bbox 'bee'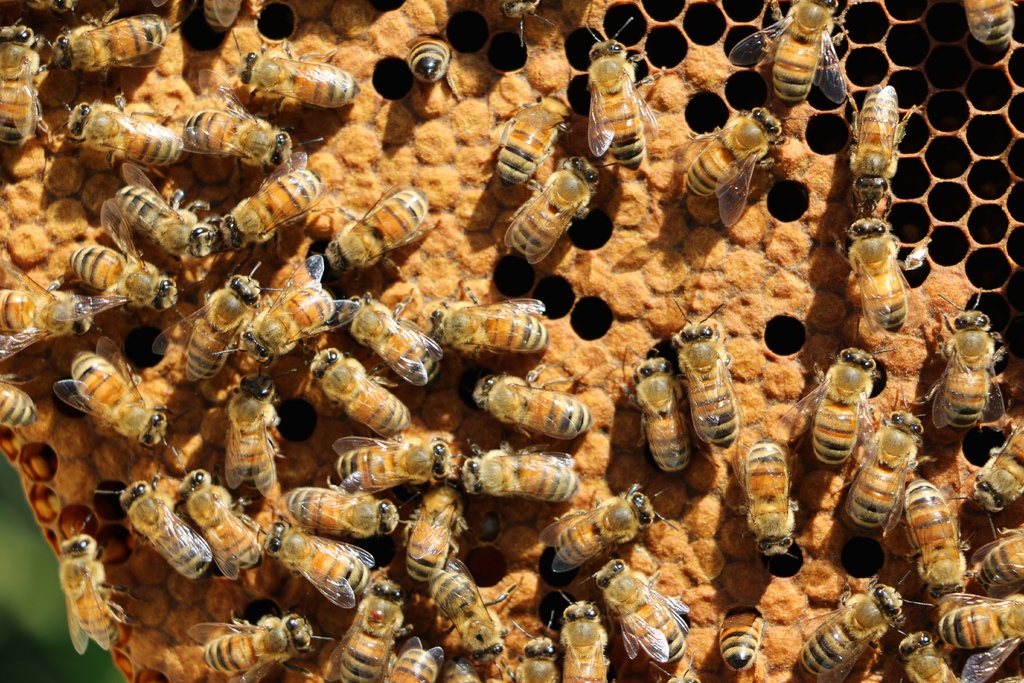
select_region(324, 433, 465, 499)
